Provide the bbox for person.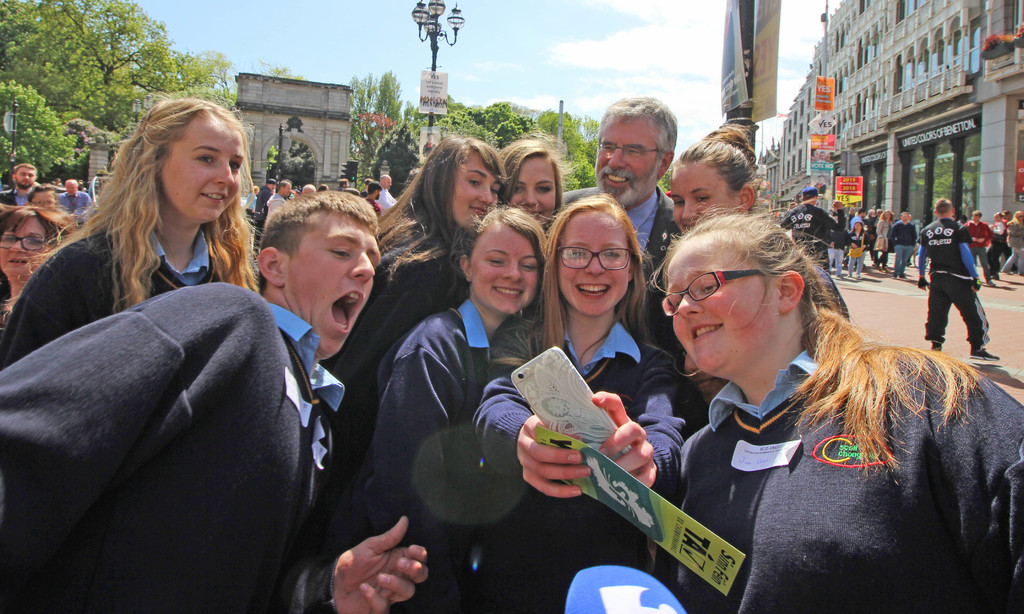
locate(823, 225, 848, 279).
